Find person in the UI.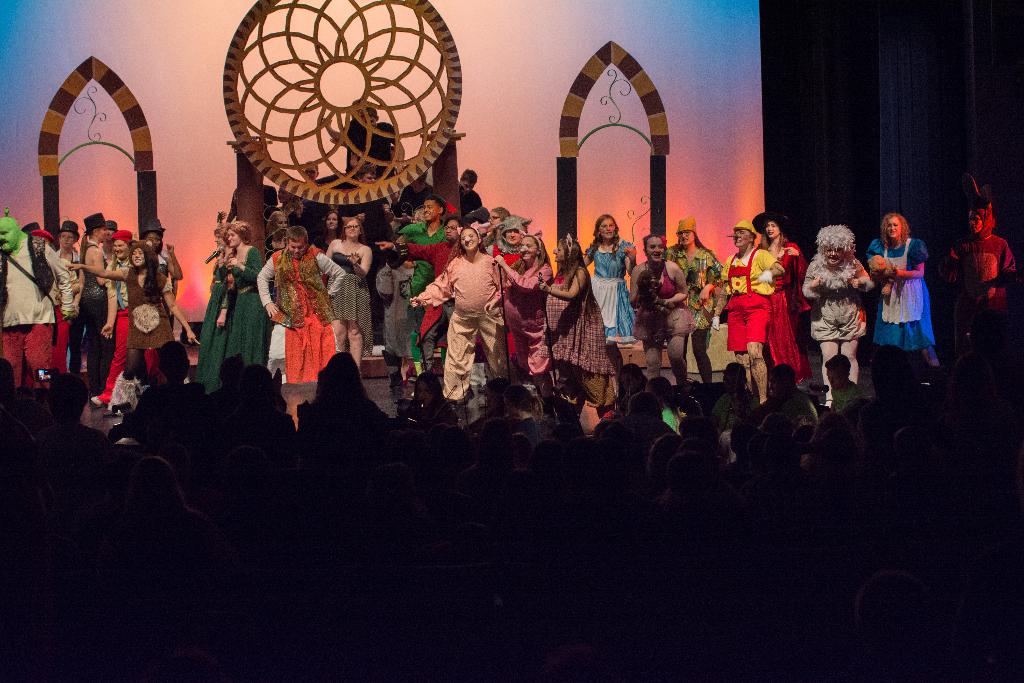
UI element at (x1=238, y1=221, x2=339, y2=385).
